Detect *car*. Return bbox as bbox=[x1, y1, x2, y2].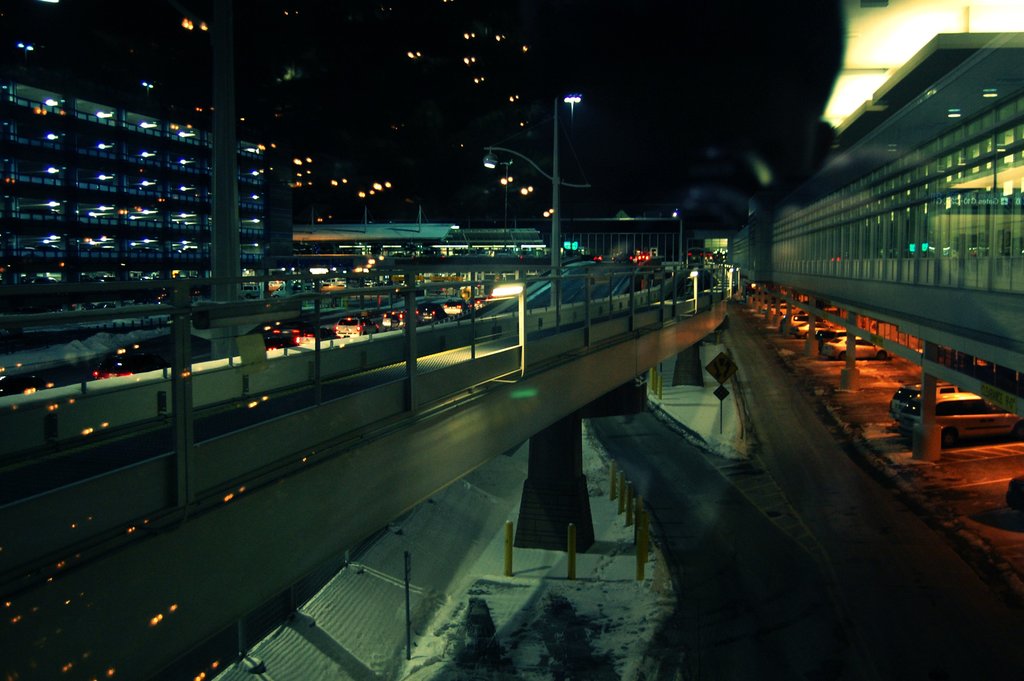
bbox=[789, 320, 836, 337].
